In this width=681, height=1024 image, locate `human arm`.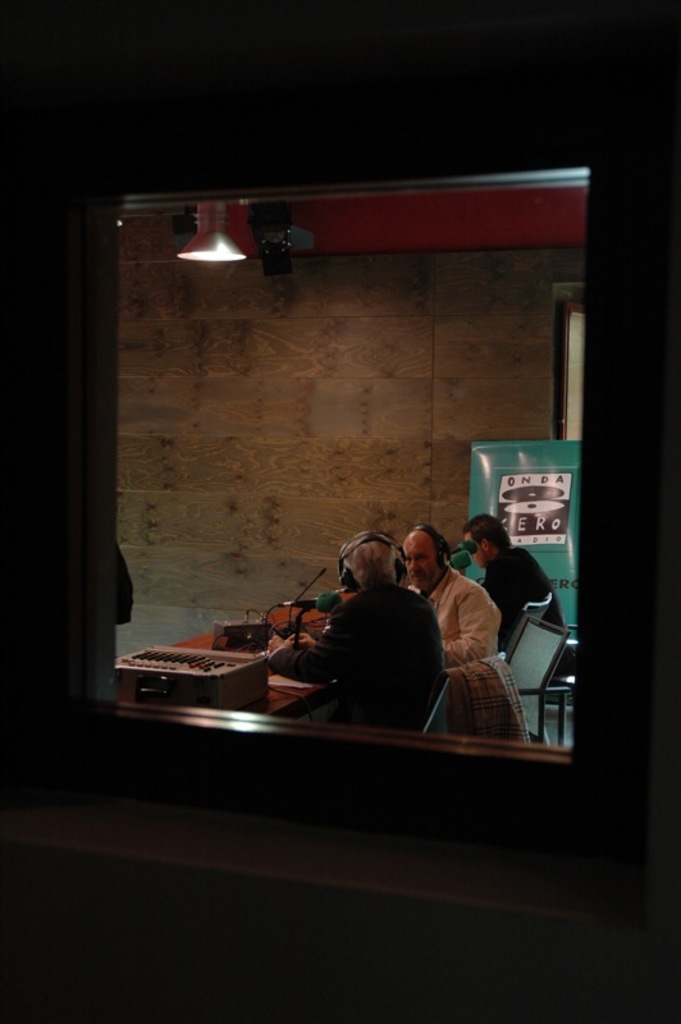
Bounding box: l=268, t=602, r=346, b=678.
